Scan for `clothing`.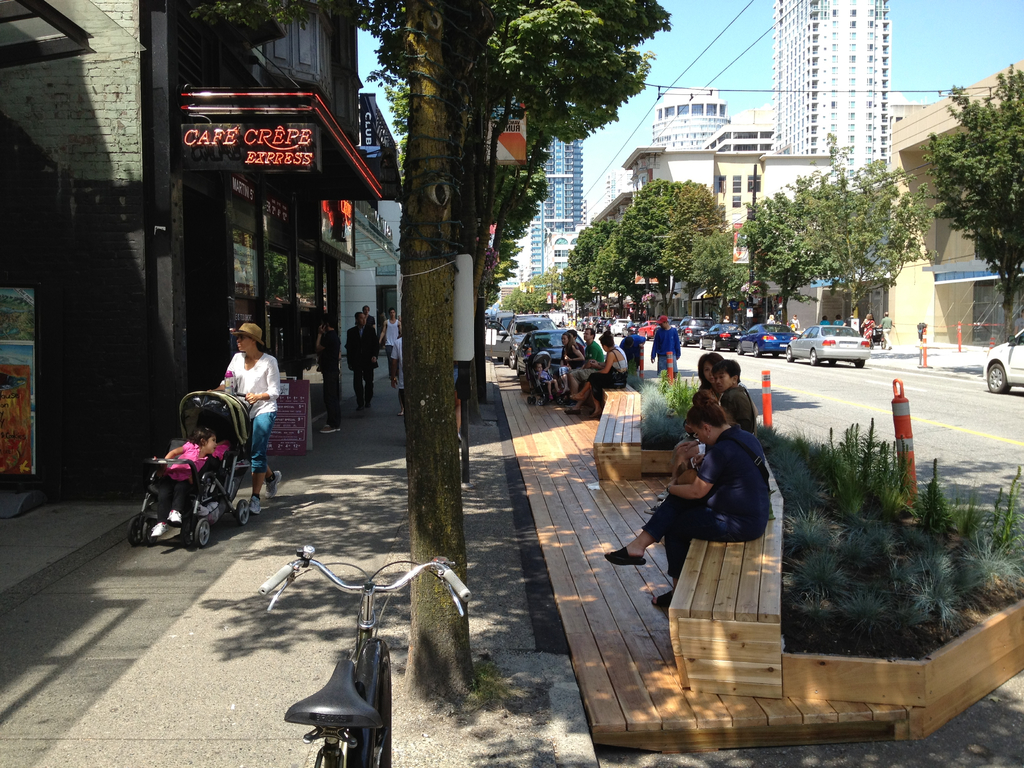
Scan result: rect(833, 318, 847, 323).
